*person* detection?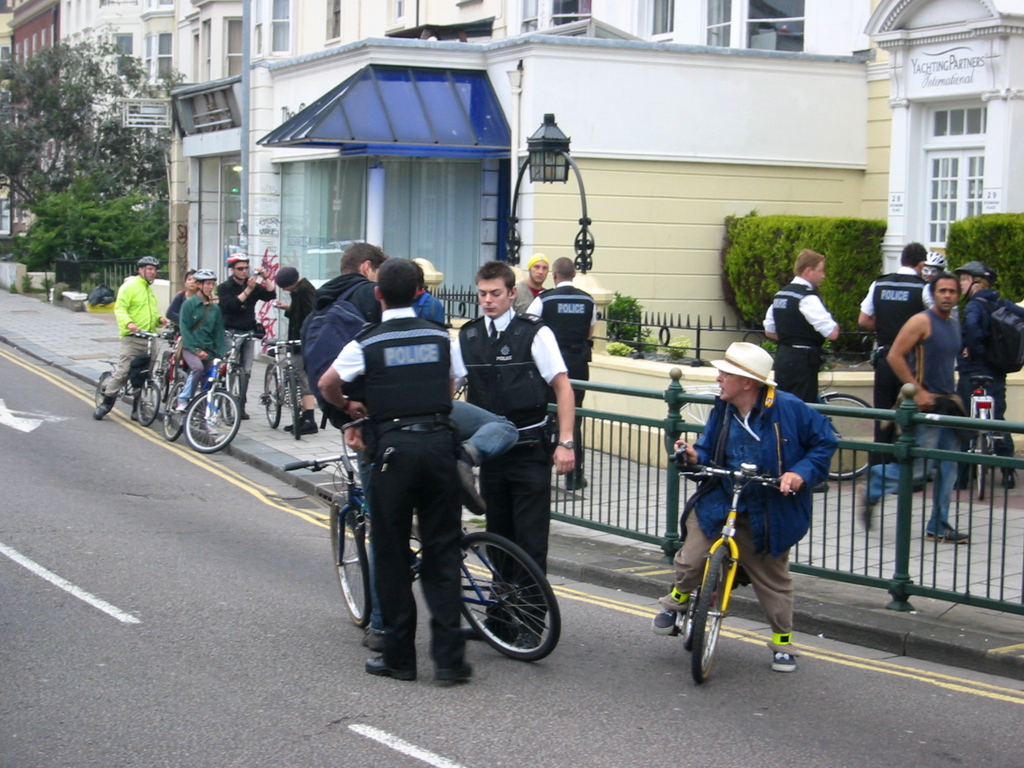
295 233 516 653
